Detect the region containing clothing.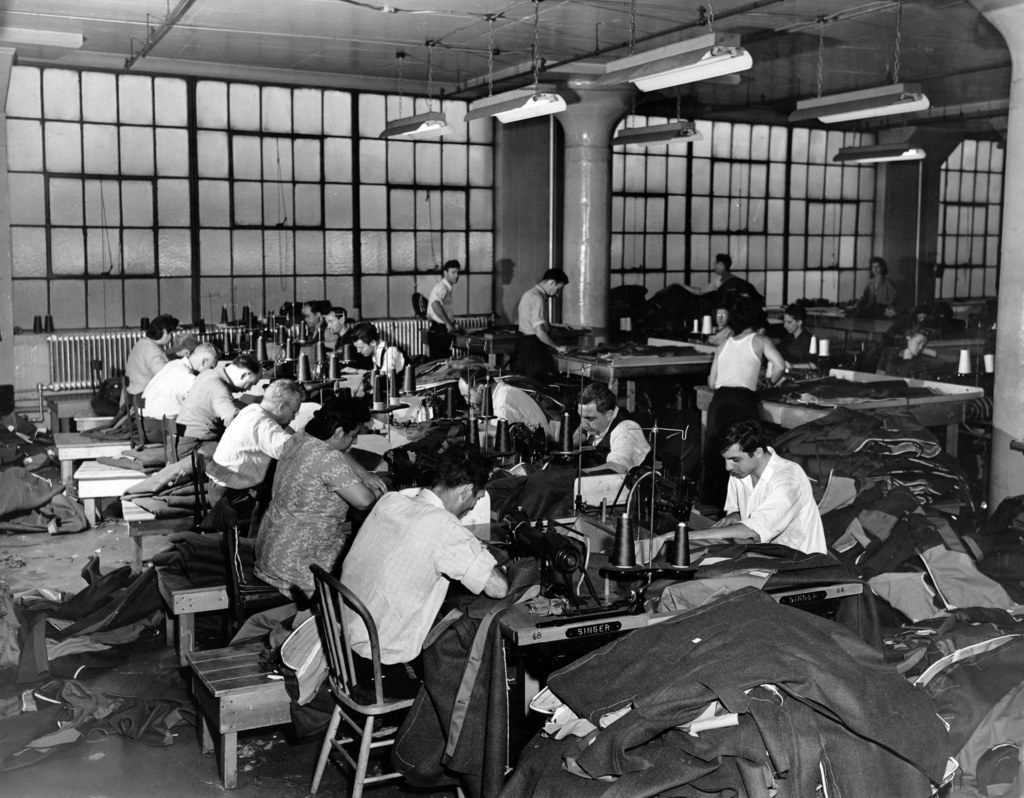
box=[135, 347, 199, 440].
